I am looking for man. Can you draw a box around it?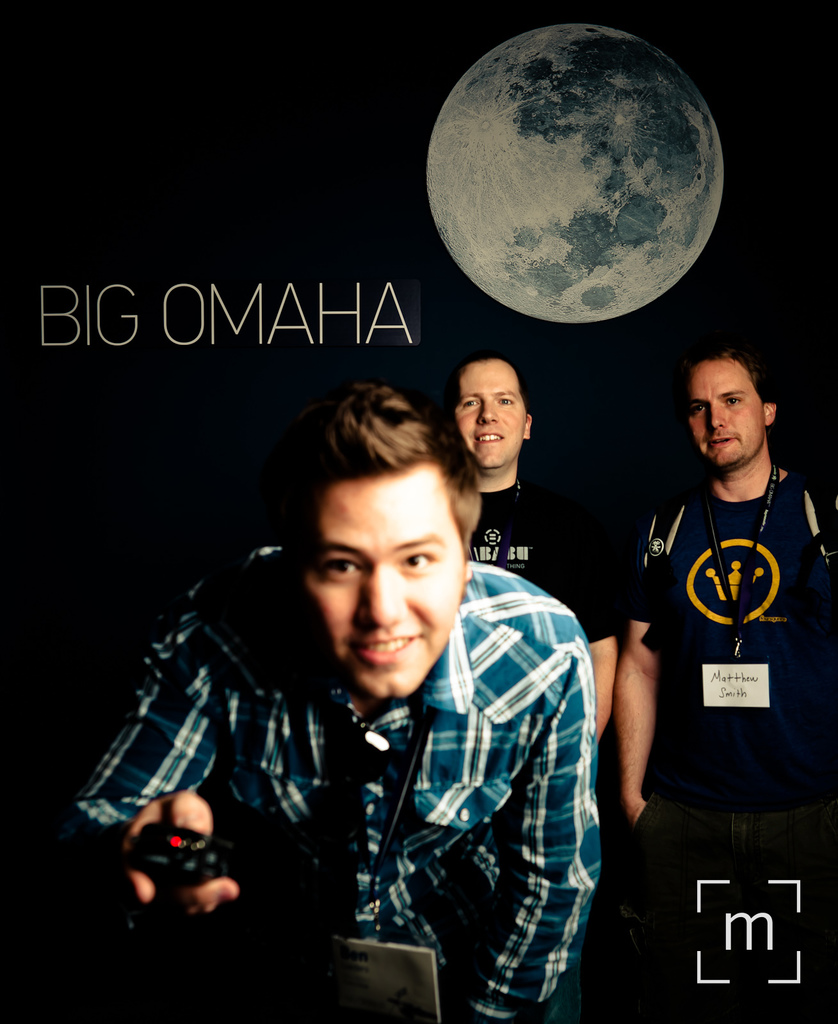
Sure, the bounding box is {"x1": 600, "y1": 290, "x2": 833, "y2": 970}.
